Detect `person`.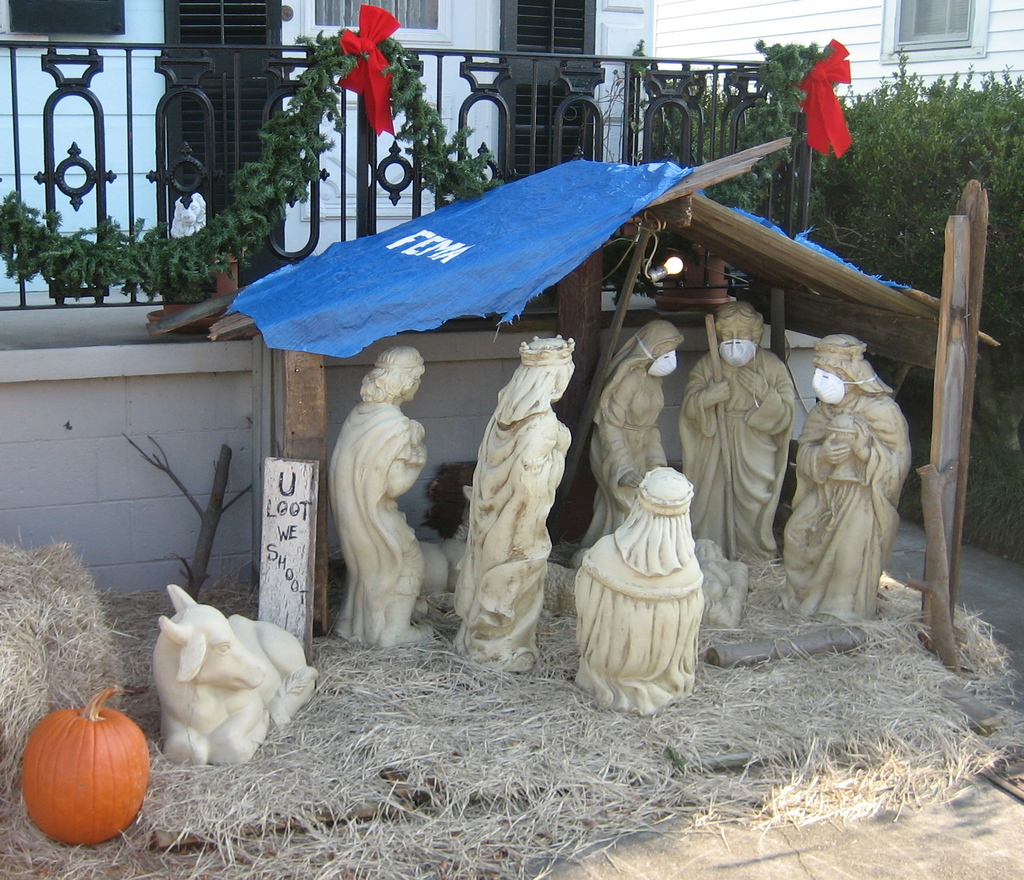
Detected at locate(772, 331, 915, 622).
